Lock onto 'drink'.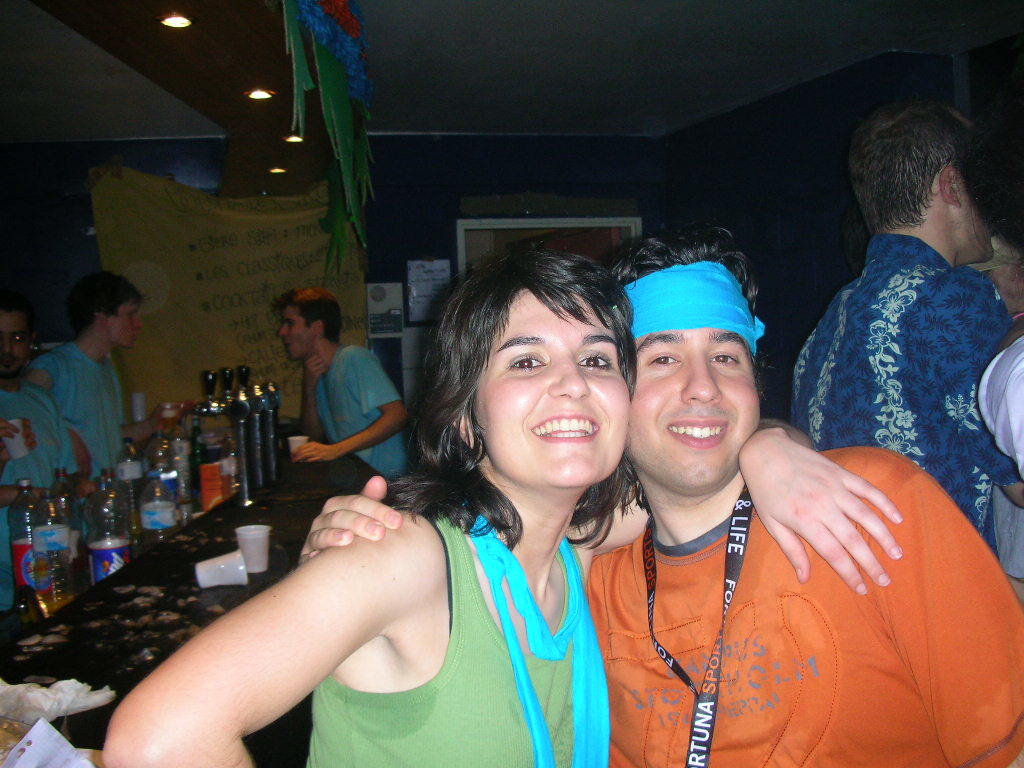
Locked: locate(18, 583, 35, 613).
